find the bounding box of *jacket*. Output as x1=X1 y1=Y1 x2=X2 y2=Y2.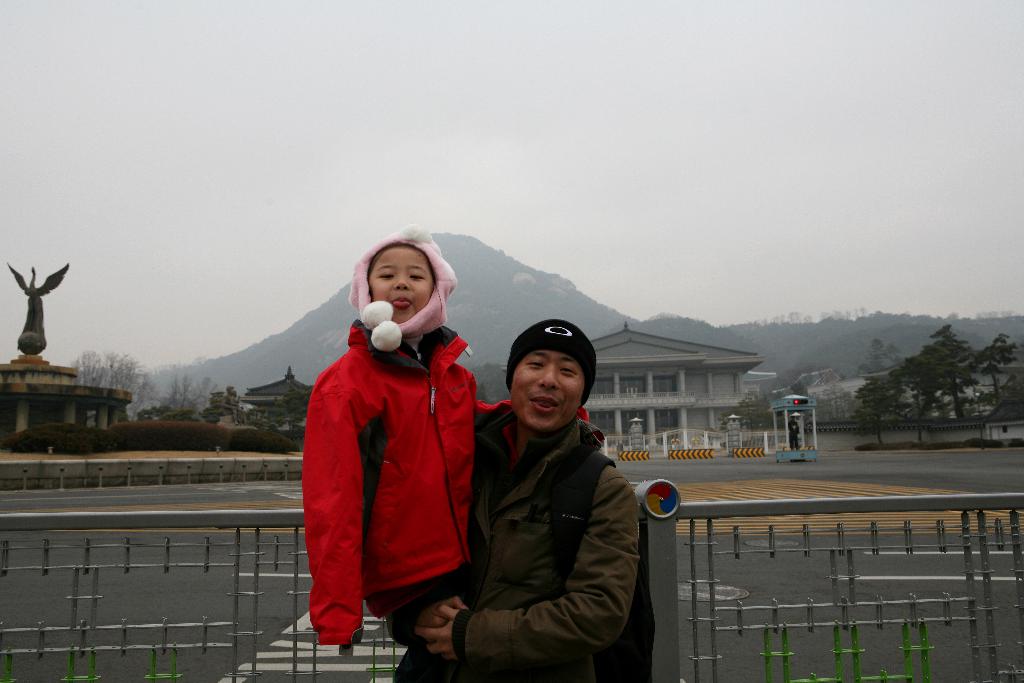
x1=384 y1=403 x2=646 y2=682.
